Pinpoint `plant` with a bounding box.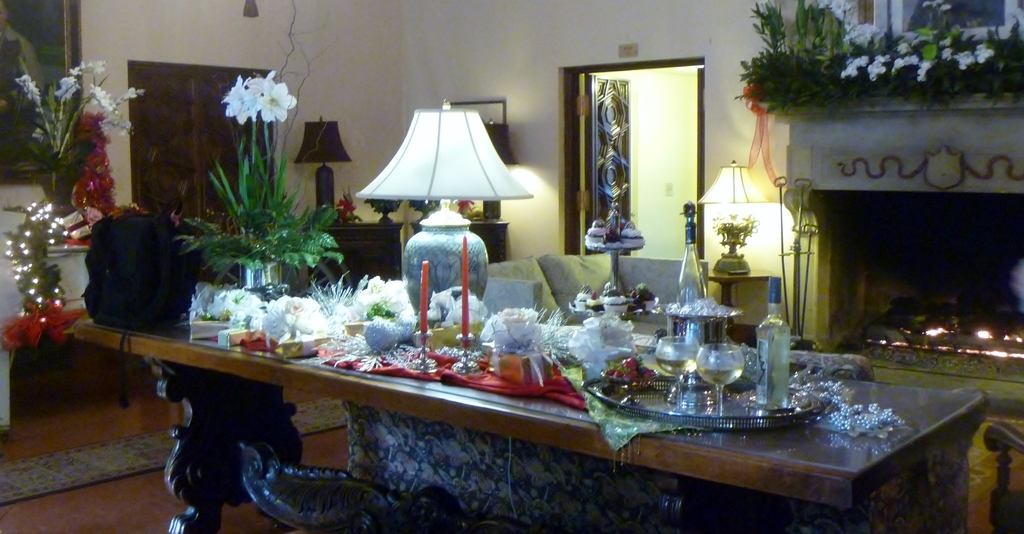
pyautogui.locateOnScreen(172, 66, 351, 279).
